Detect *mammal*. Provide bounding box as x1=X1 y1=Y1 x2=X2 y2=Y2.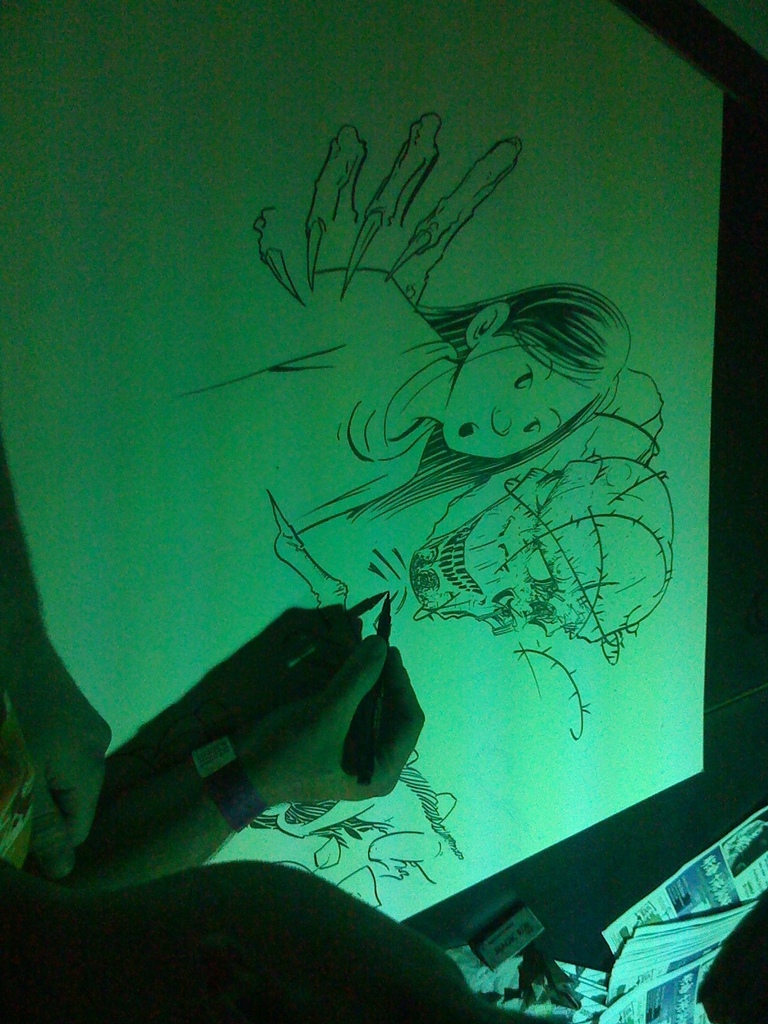
x1=111 y1=95 x2=628 y2=628.
